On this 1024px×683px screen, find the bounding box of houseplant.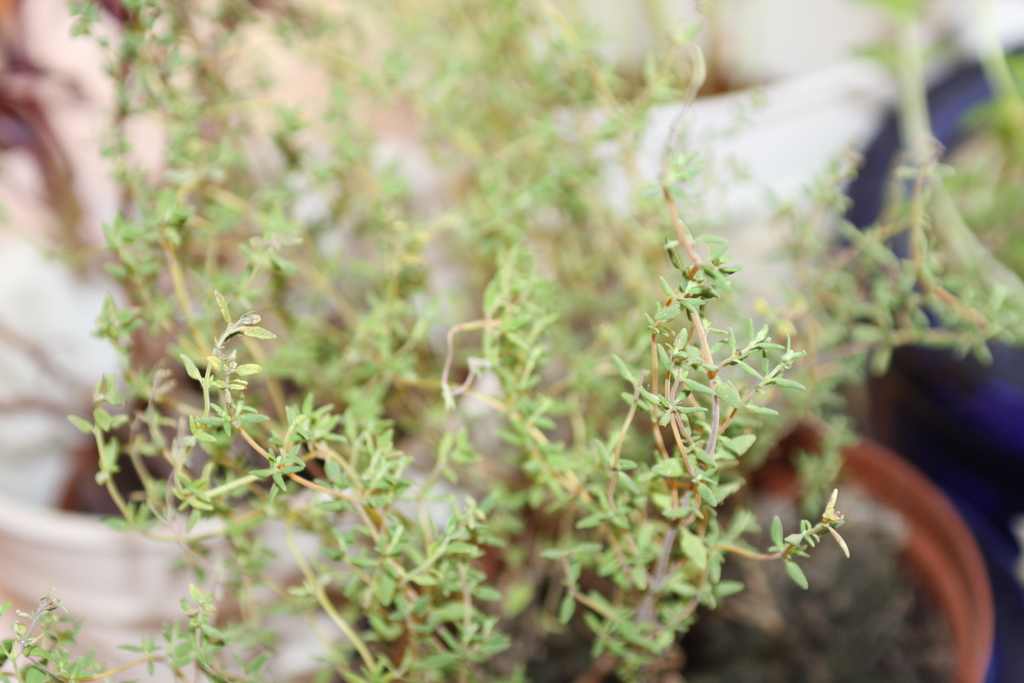
Bounding box: <box>0,71,397,682</box>.
